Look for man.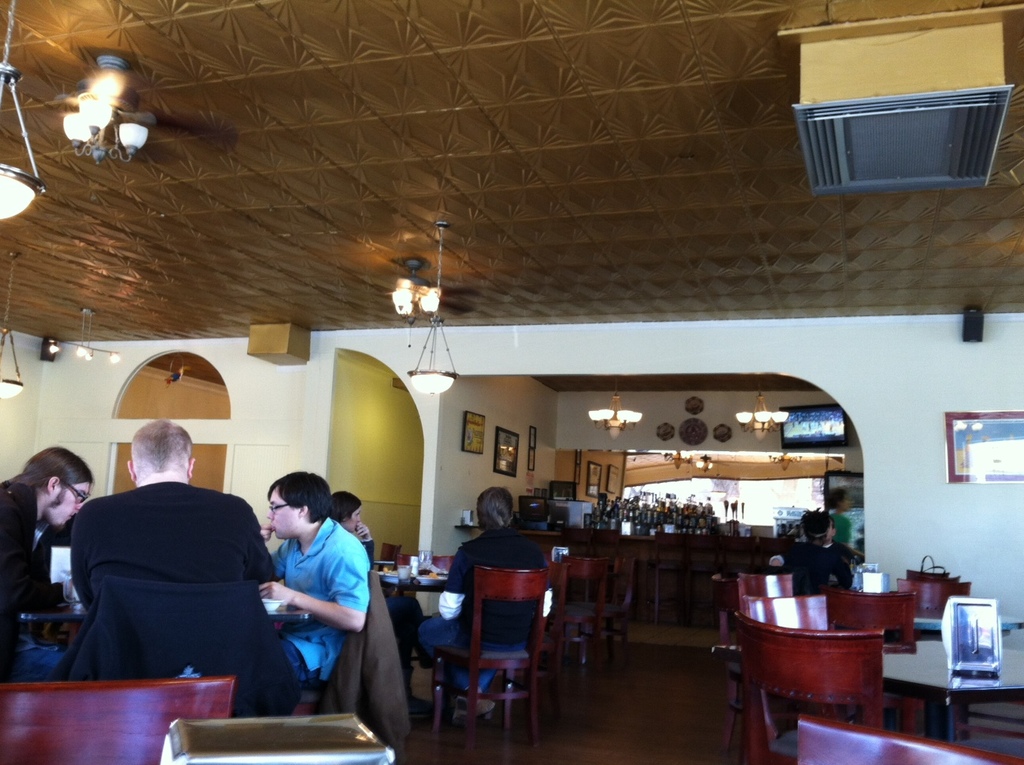
Found: BBox(783, 507, 851, 596).
